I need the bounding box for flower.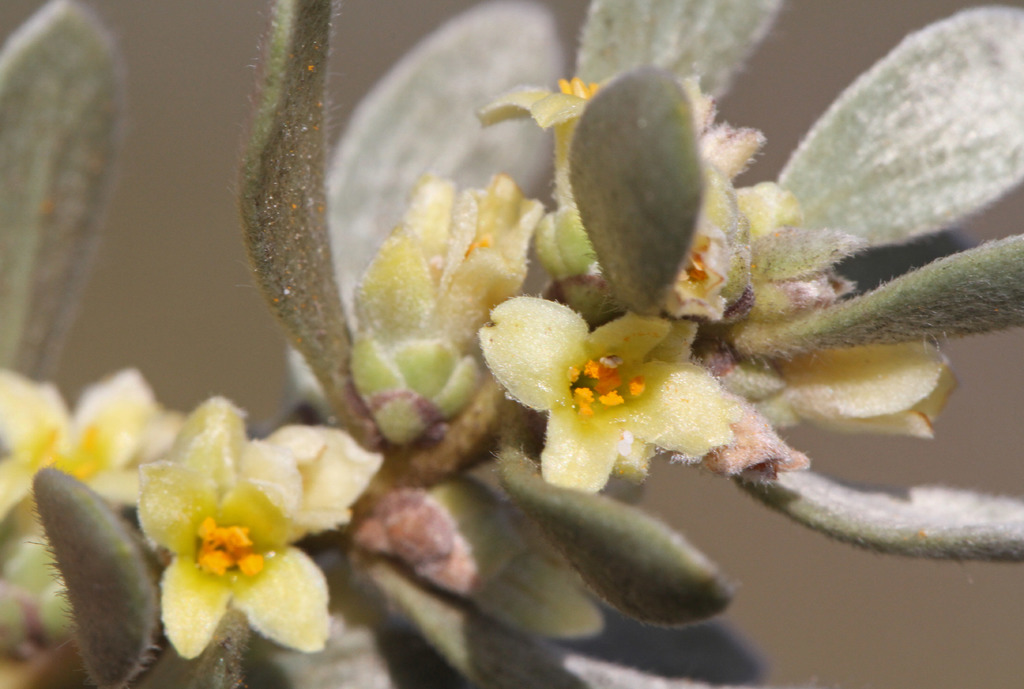
Here it is: bbox(464, 82, 724, 278).
